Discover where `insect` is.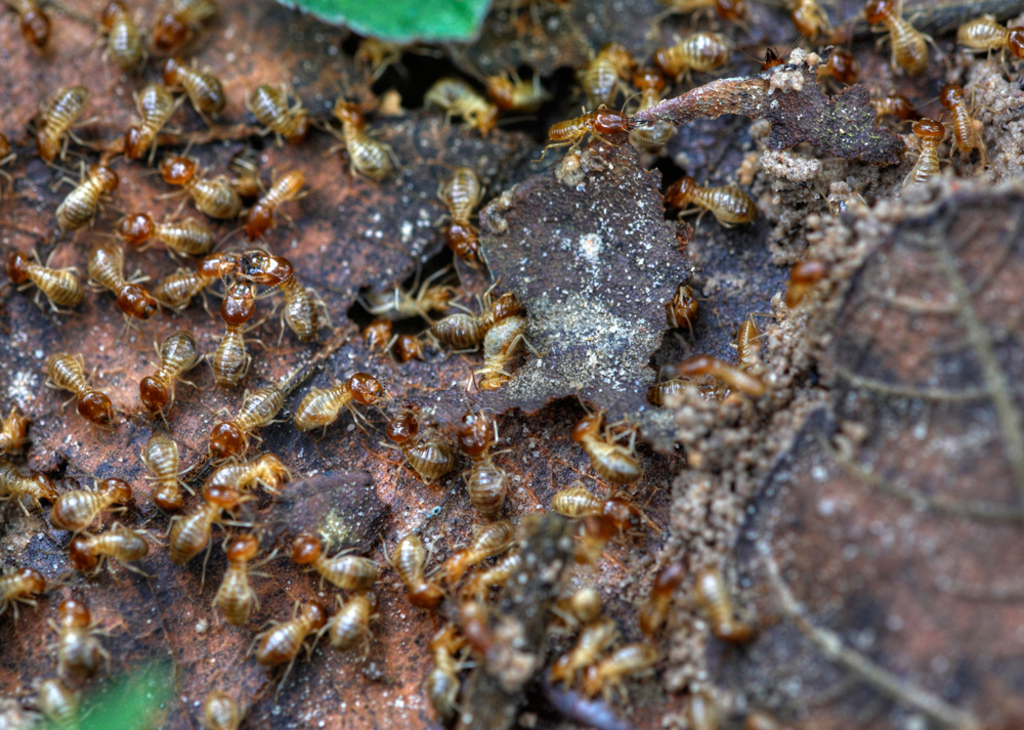
Discovered at box=[859, 91, 912, 121].
